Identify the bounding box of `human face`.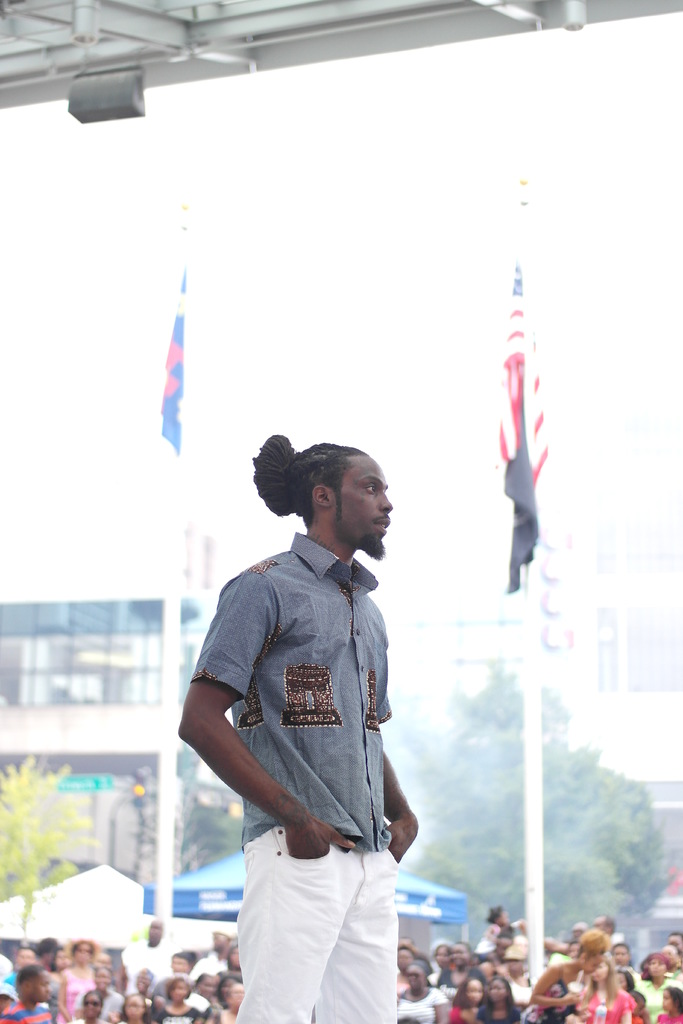
detection(231, 982, 245, 1002).
